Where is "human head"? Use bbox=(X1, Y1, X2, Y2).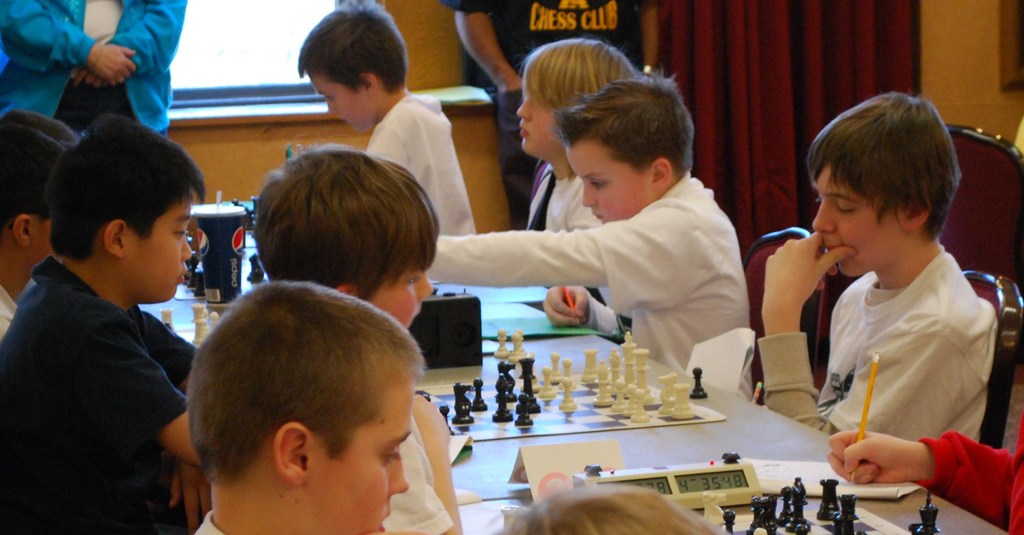
bbox=(516, 36, 637, 158).
